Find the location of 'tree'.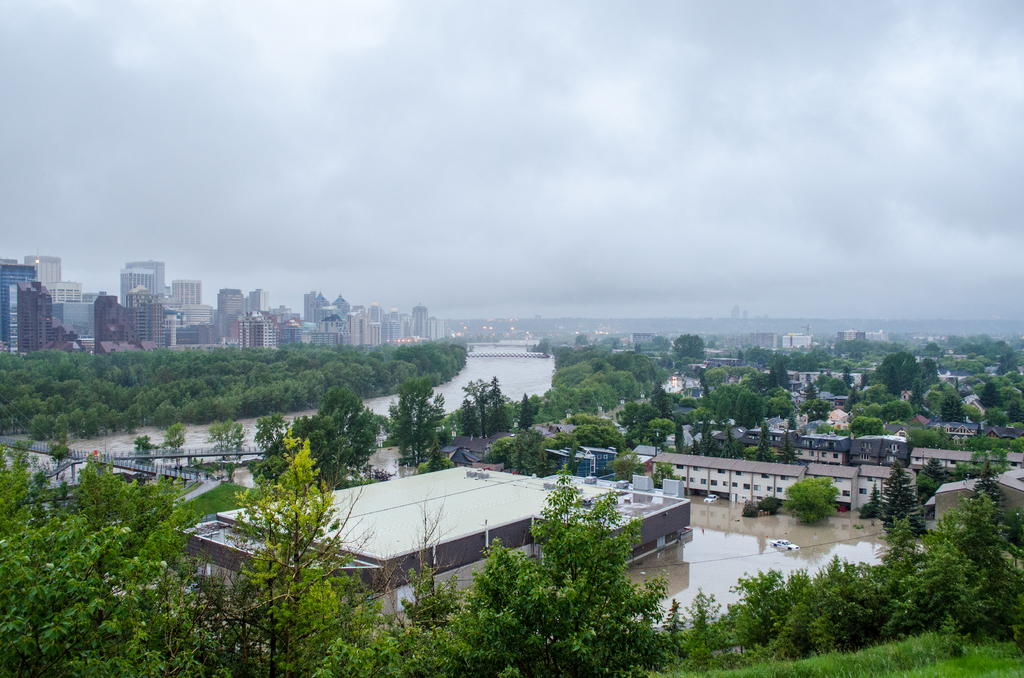
Location: BBox(987, 408, 1009, 428).
